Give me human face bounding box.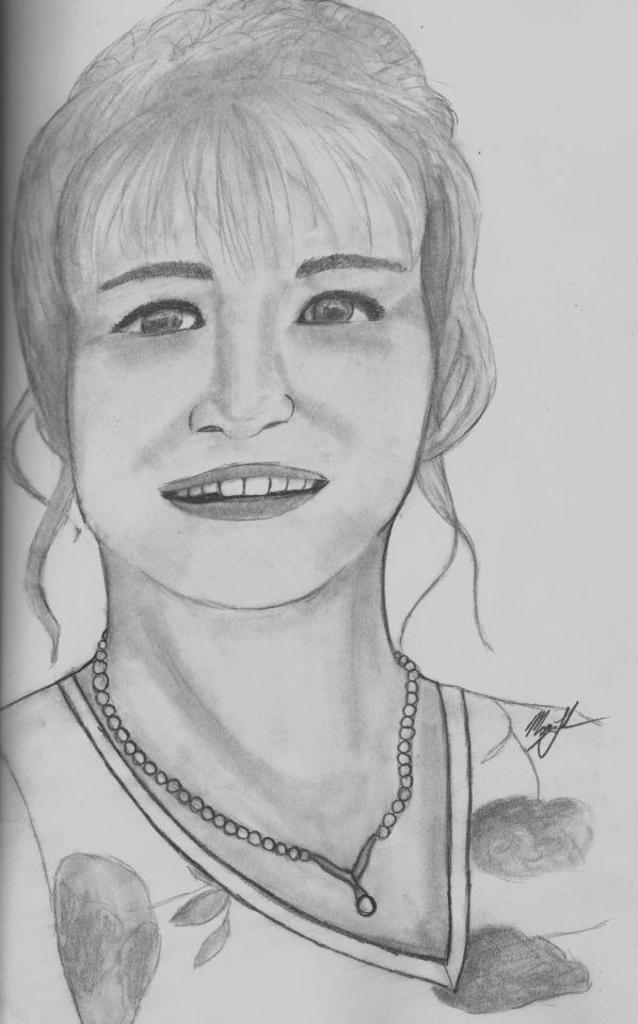
73/122/445/602.
